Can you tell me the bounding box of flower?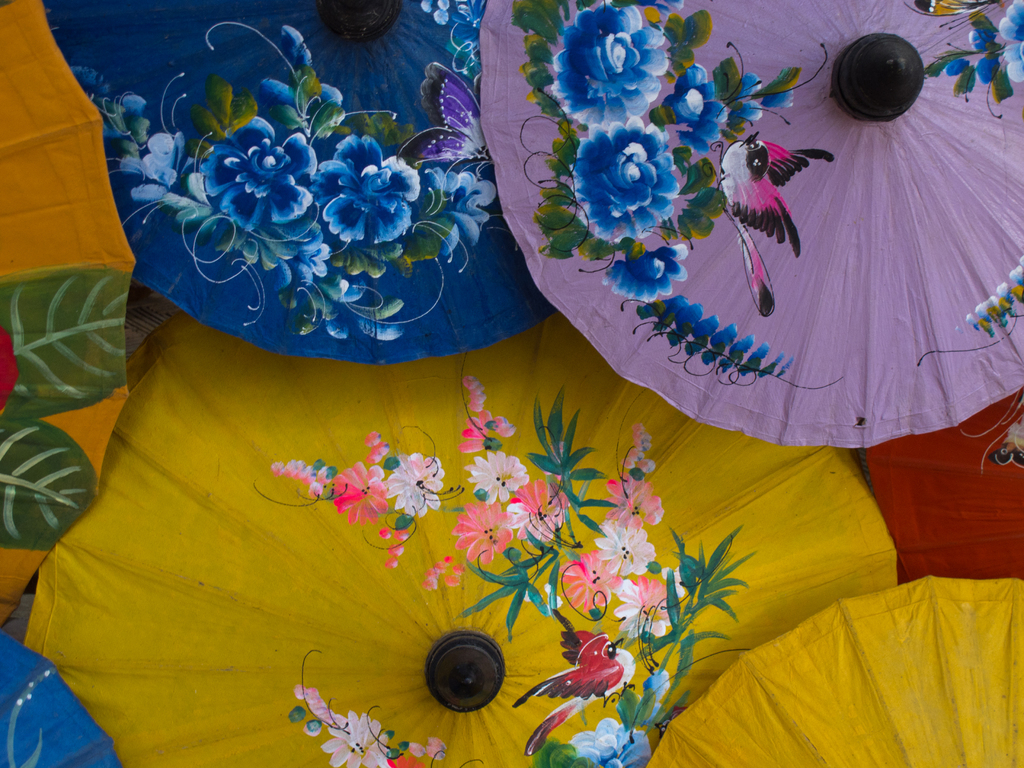
left=139, top=126, right=197, bottom=188.
